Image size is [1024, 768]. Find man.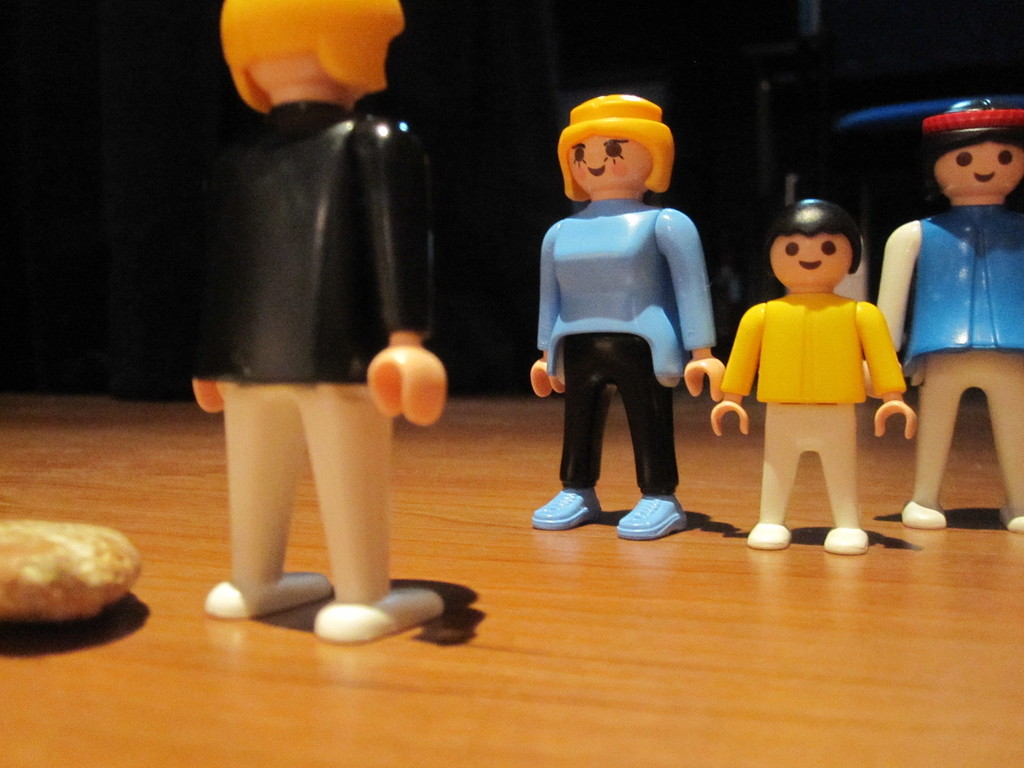
left=523, top=147, right=724, bottom=531.
